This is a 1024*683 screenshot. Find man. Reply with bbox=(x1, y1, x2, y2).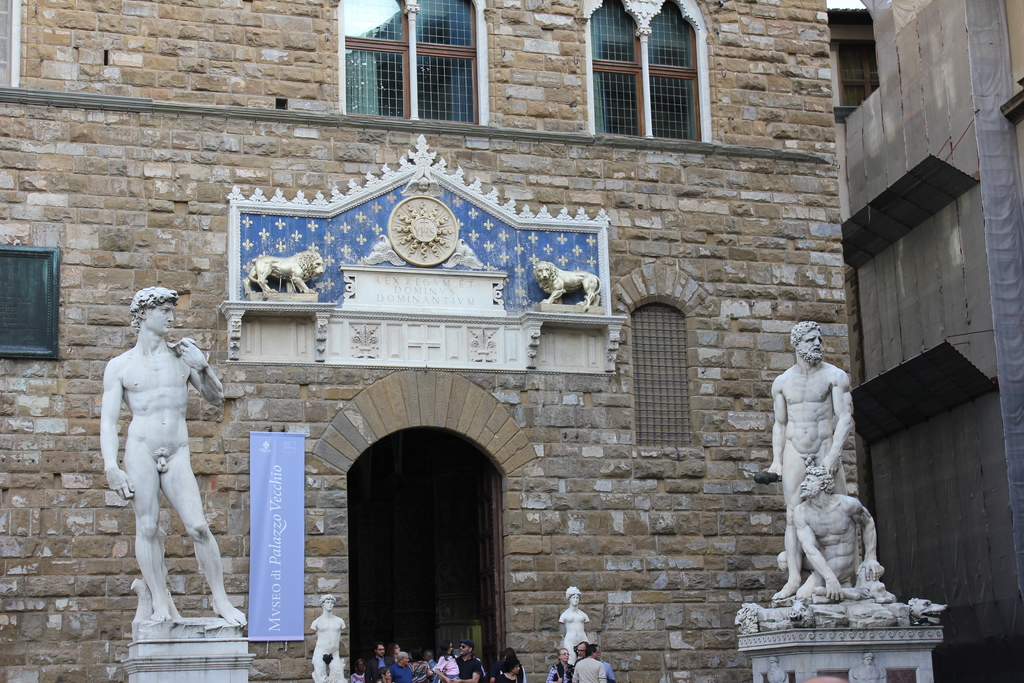
bbox=(543, 650, 580, 682).
